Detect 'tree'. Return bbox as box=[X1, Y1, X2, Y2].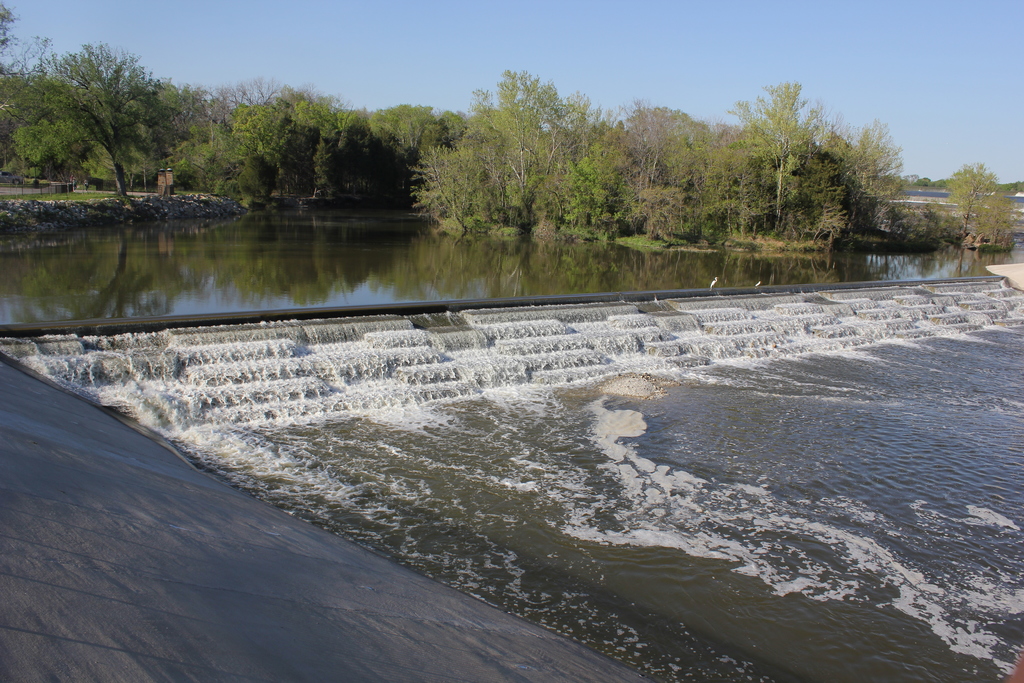
box=[851, 115, 913, 245].
